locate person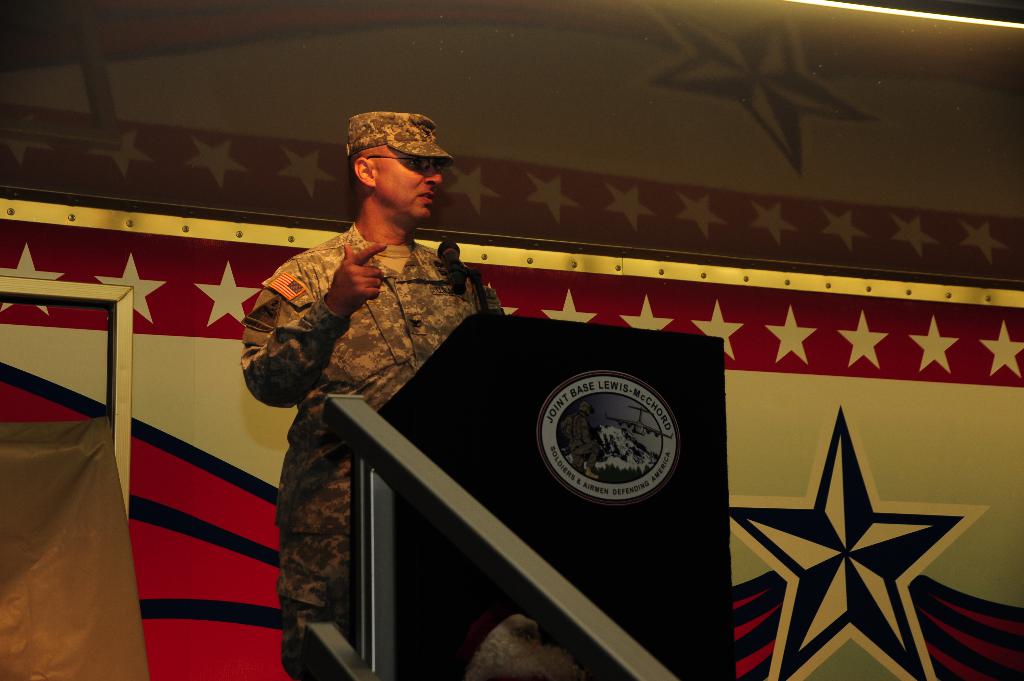
detection(243, 111, 510, 680)
